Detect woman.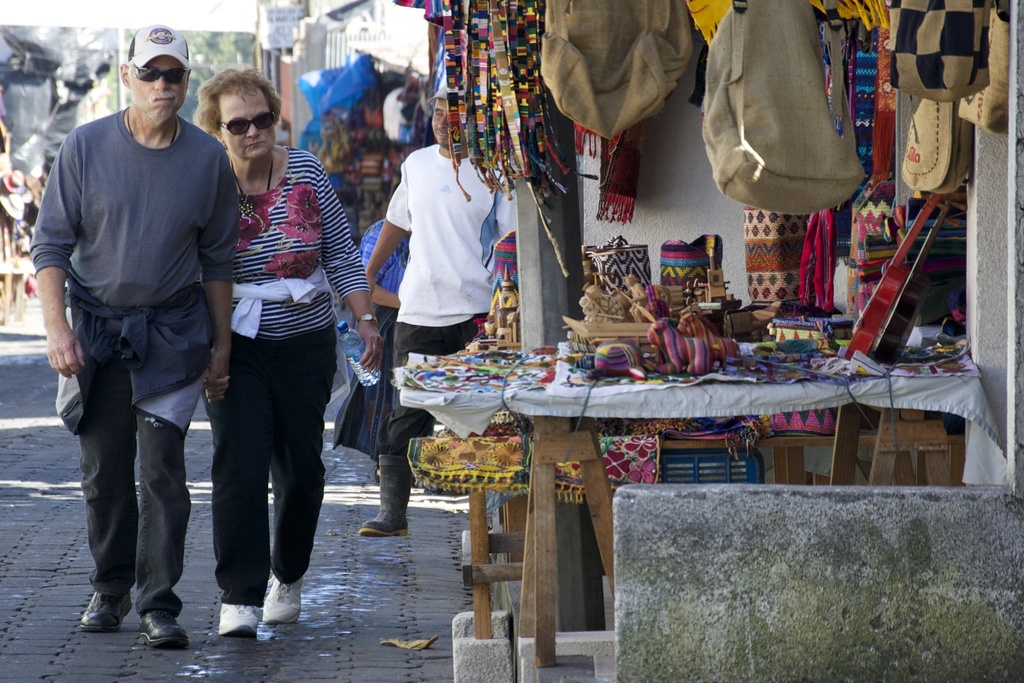
Detected at select_region(182, 80, 346, 639).
